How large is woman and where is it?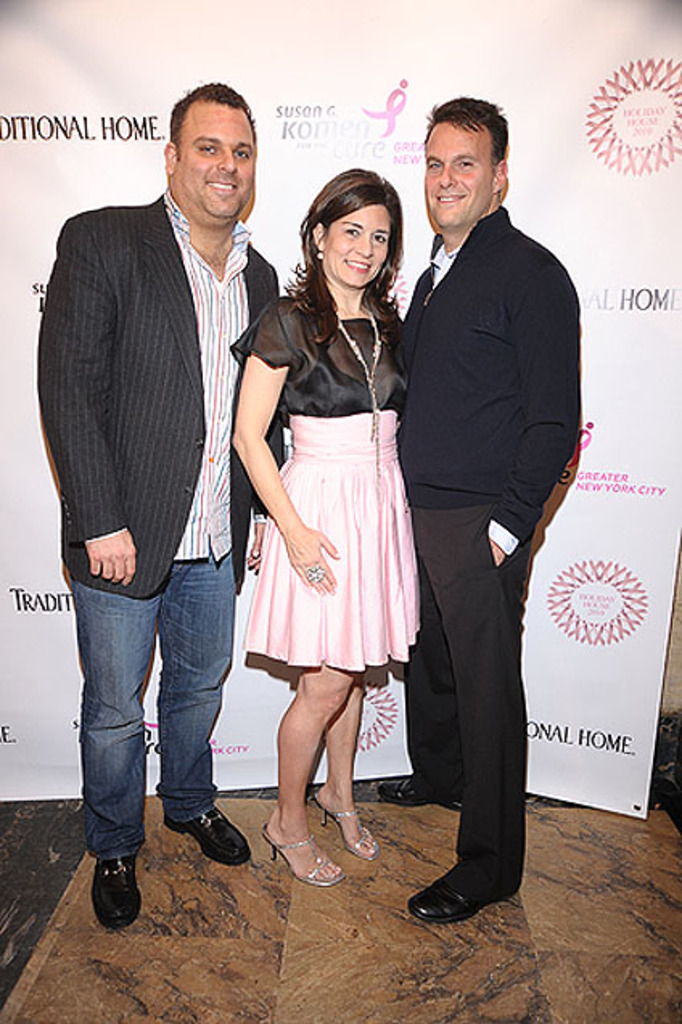
Bounding box: region(227, 174, 431, 725).
